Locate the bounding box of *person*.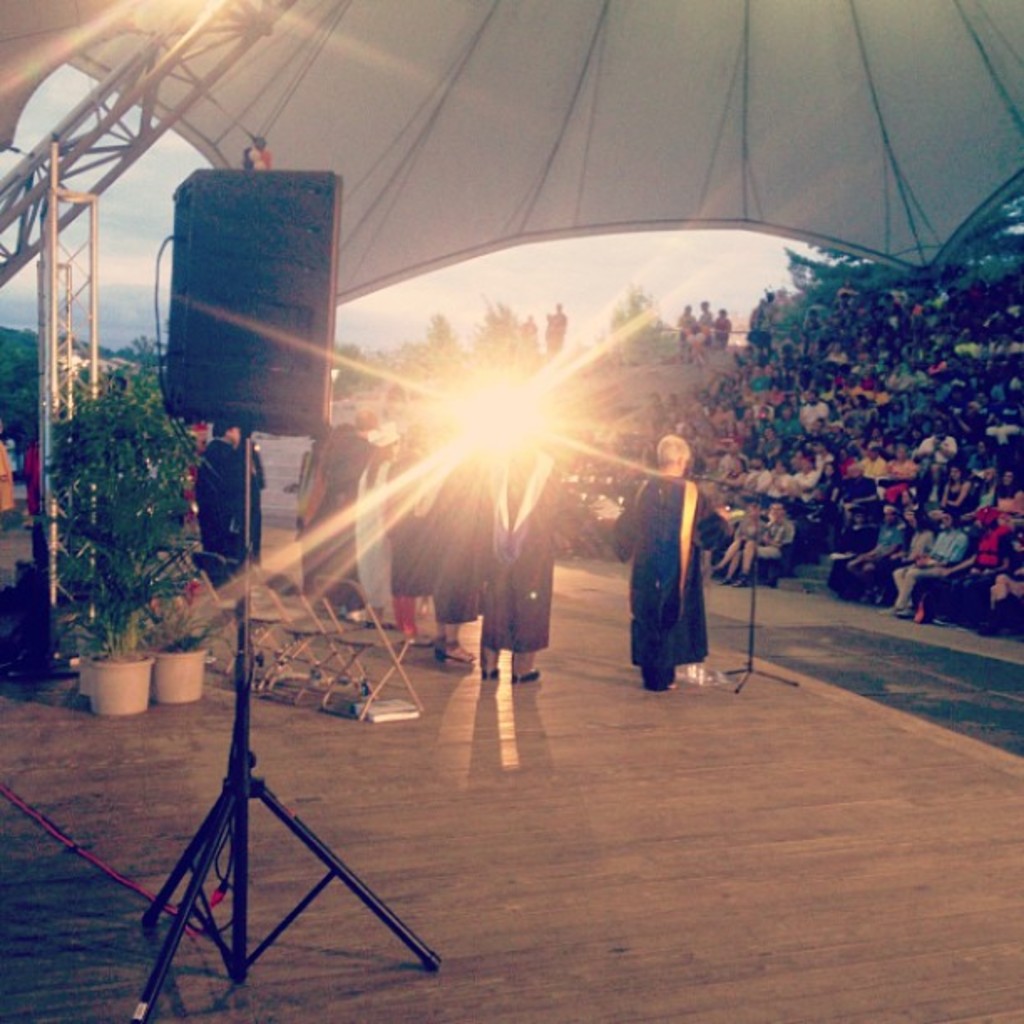
Bounding box: 428 437 490 658.
